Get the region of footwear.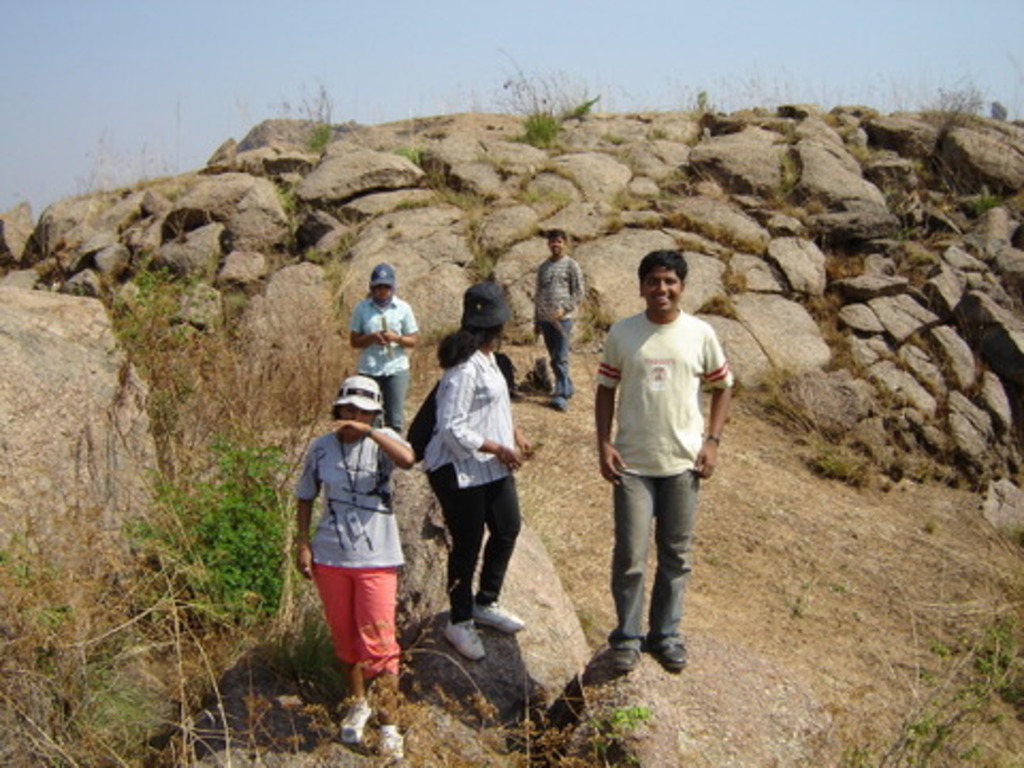
{"left": 474, "top": 599, "right": 525, "bottom": 631}.
